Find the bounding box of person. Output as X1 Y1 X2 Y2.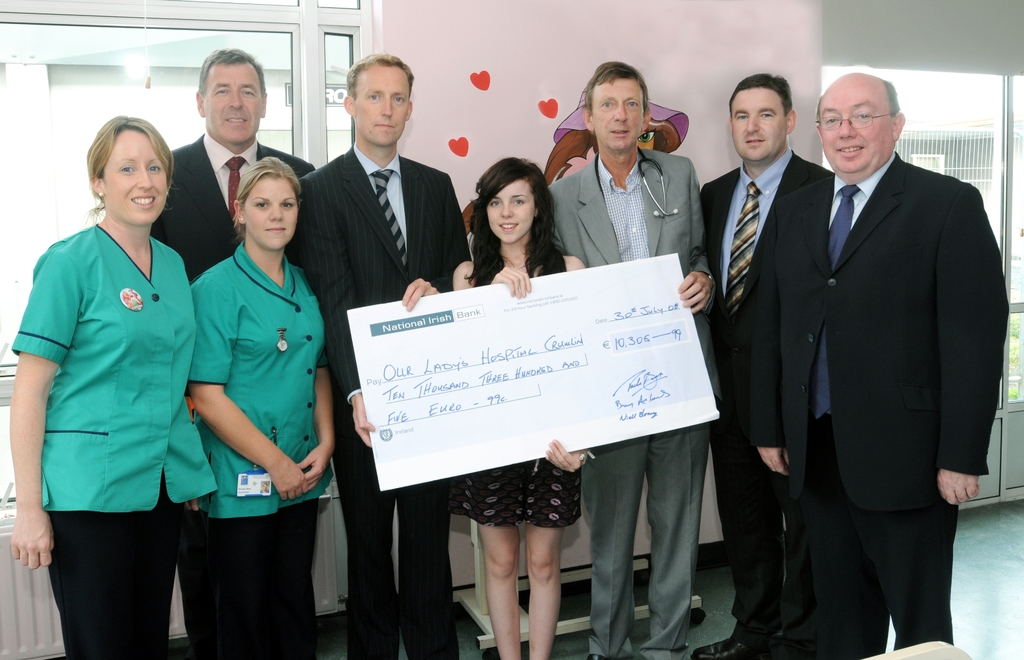
6 115 219 659.
